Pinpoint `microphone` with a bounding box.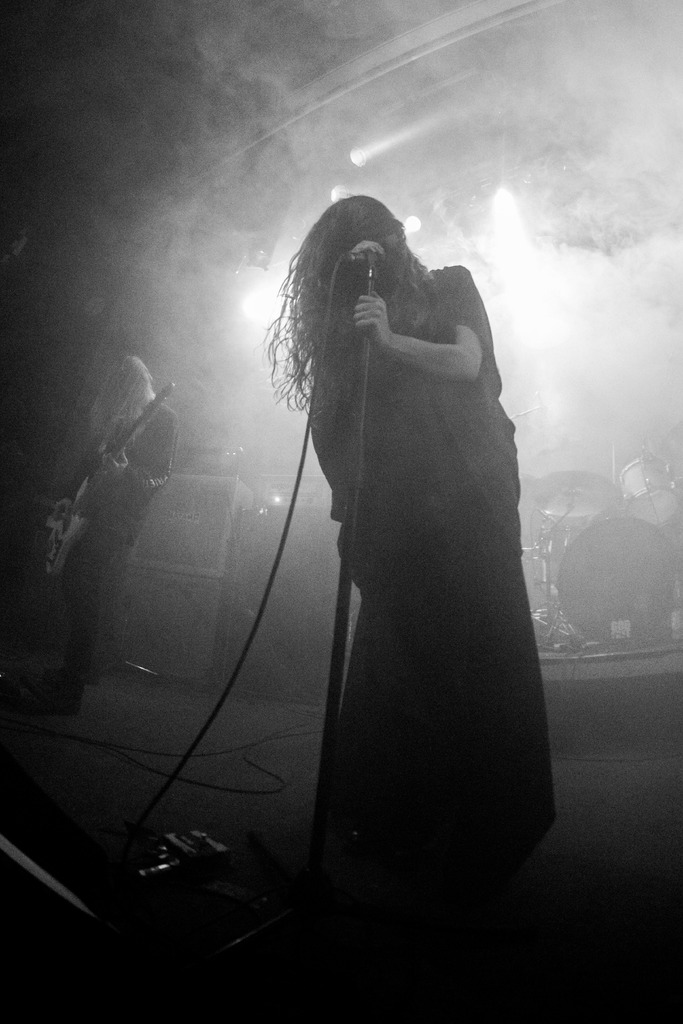
{"x1": 349, "y1": 225, "x2": 391, "y2": 310}.
